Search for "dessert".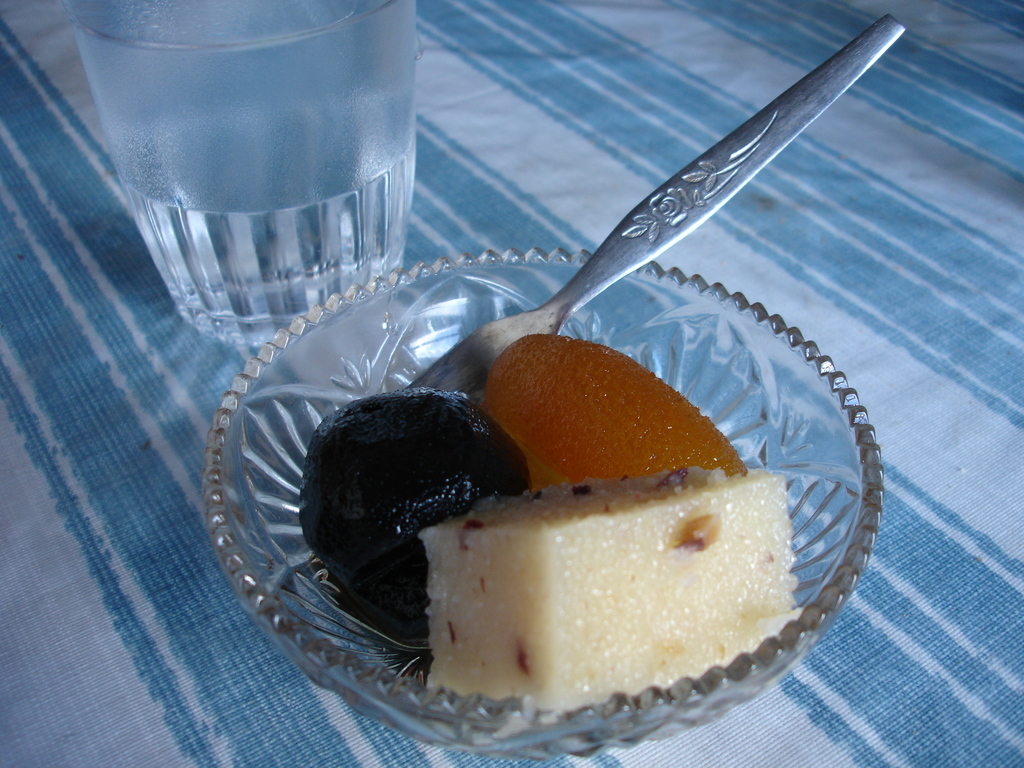
Found at (x1=299, y1=388, x2=527, y2=633).
